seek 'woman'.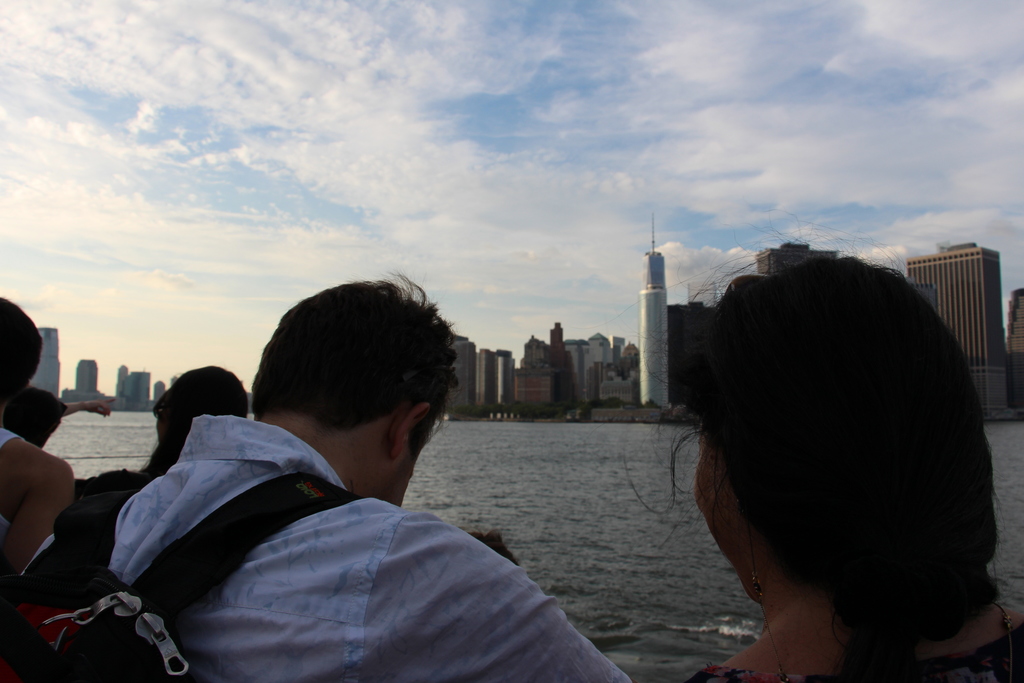
(609,226,1019,682).
